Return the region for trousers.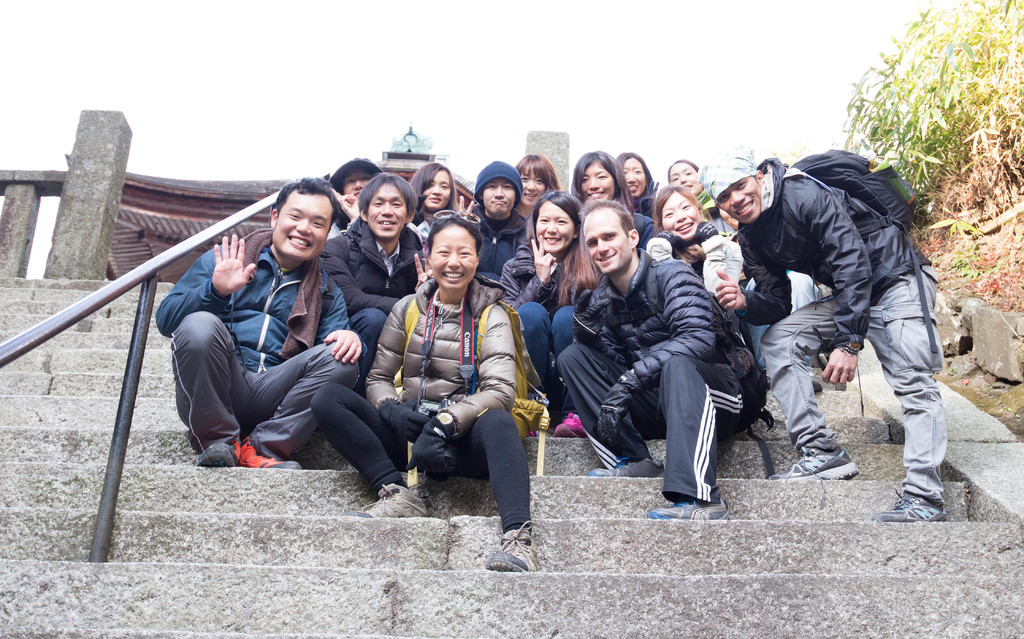
left=169, top=310, right=362, bottom=457.
